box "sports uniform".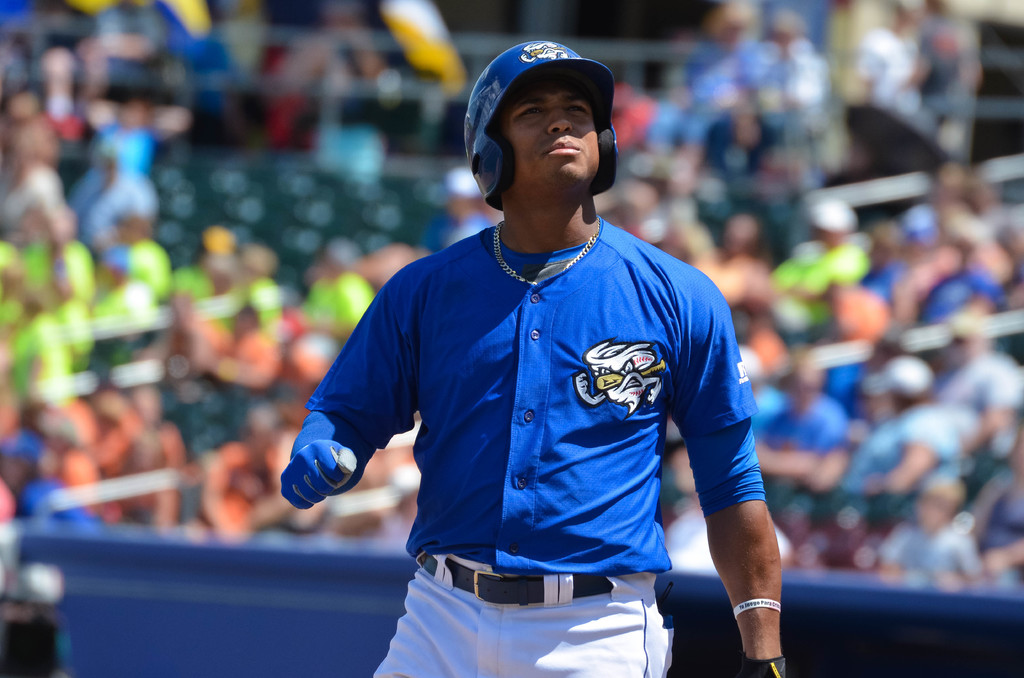
(295,20,786,668).
